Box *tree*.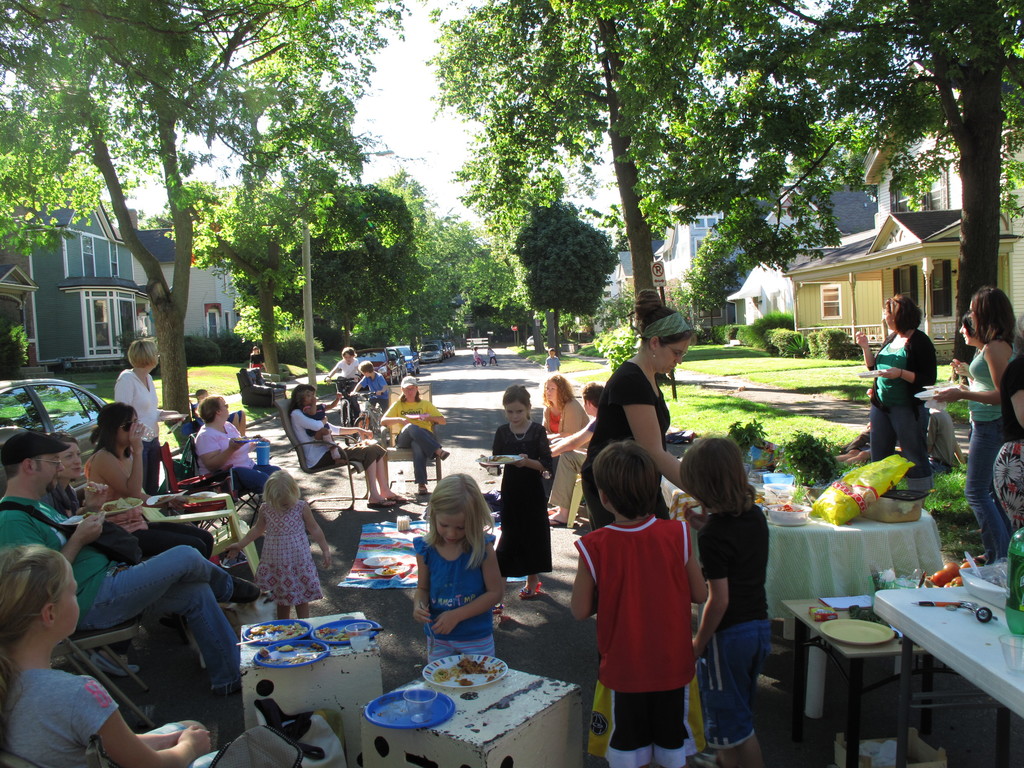
bbox=(253, 179, 429, 379).
